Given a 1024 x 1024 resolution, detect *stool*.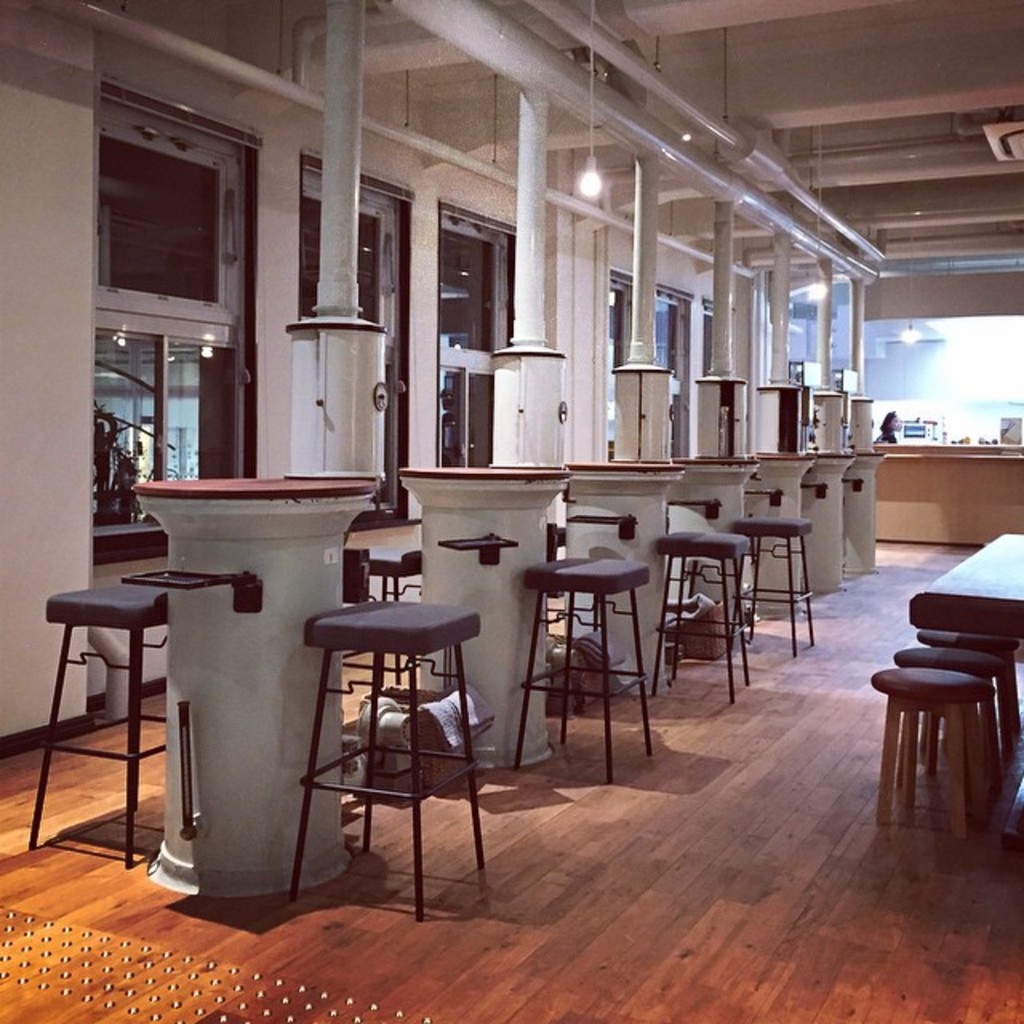
(x1=515, y1=554, x2=653, y2=779).
